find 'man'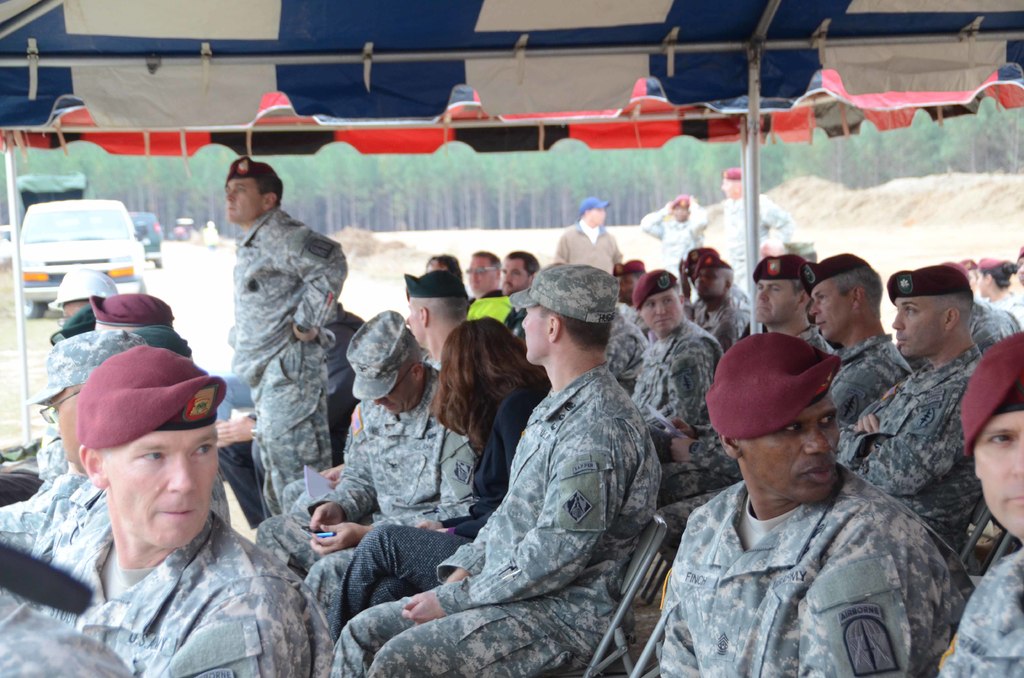
x1=629 y1=266 x2=735 y2=504
